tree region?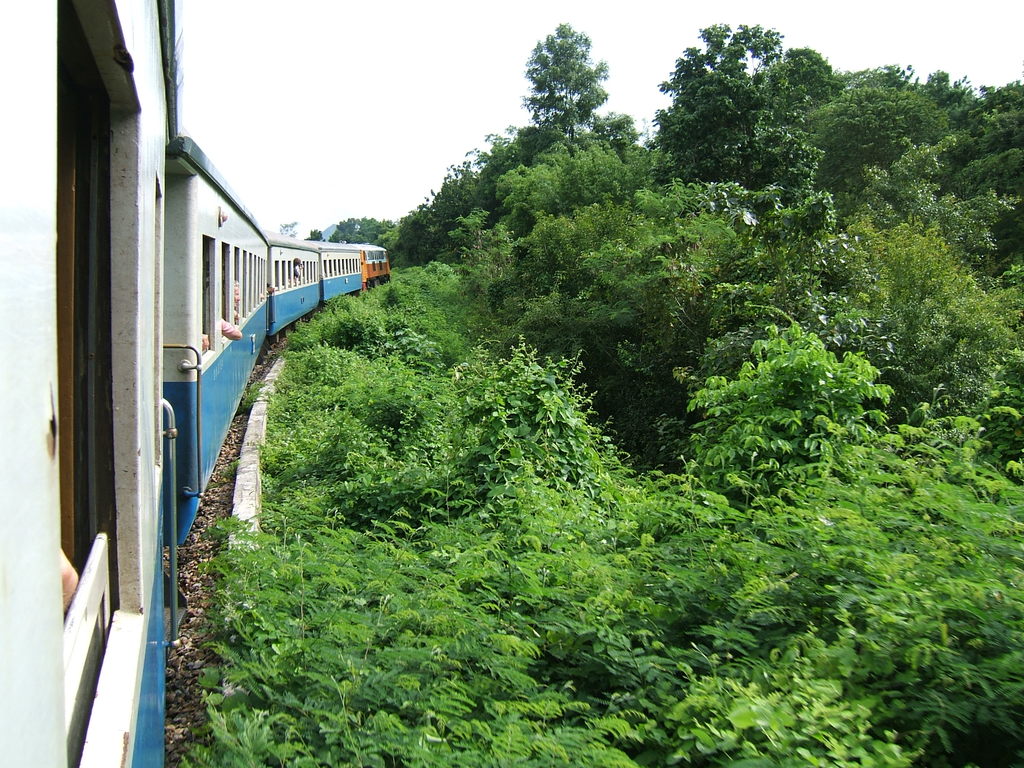
{"left": 355, "top": 212, "right": 380, "bottom": 248}
